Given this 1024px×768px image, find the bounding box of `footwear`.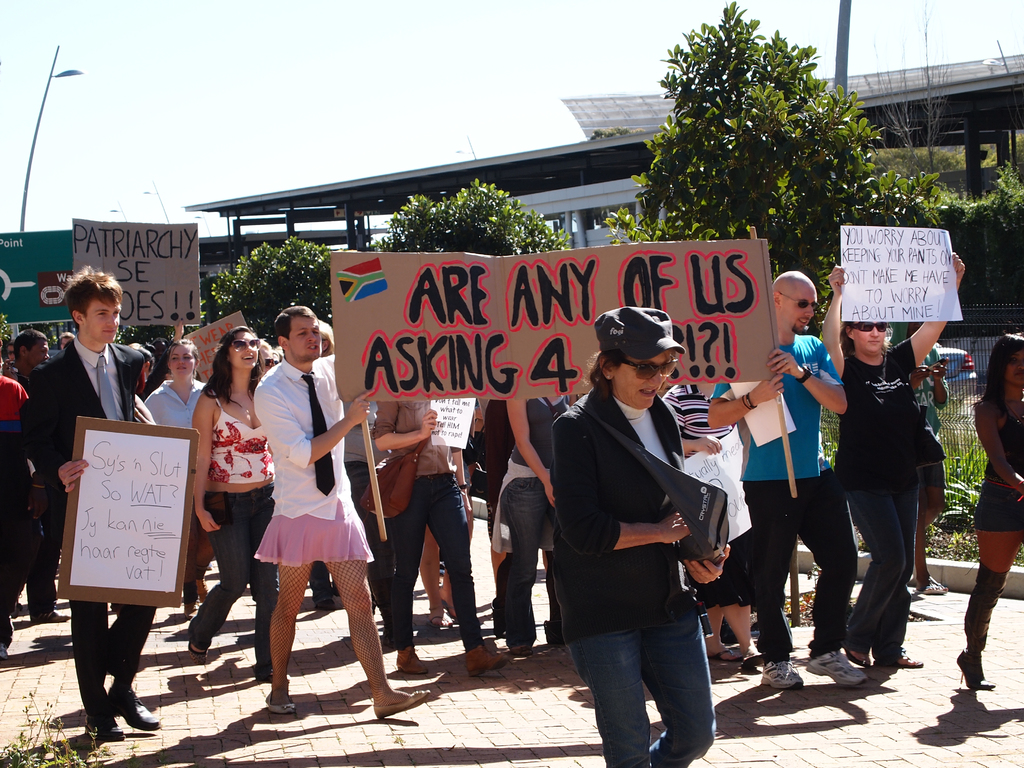
detection(196, 574, 207, 604).
